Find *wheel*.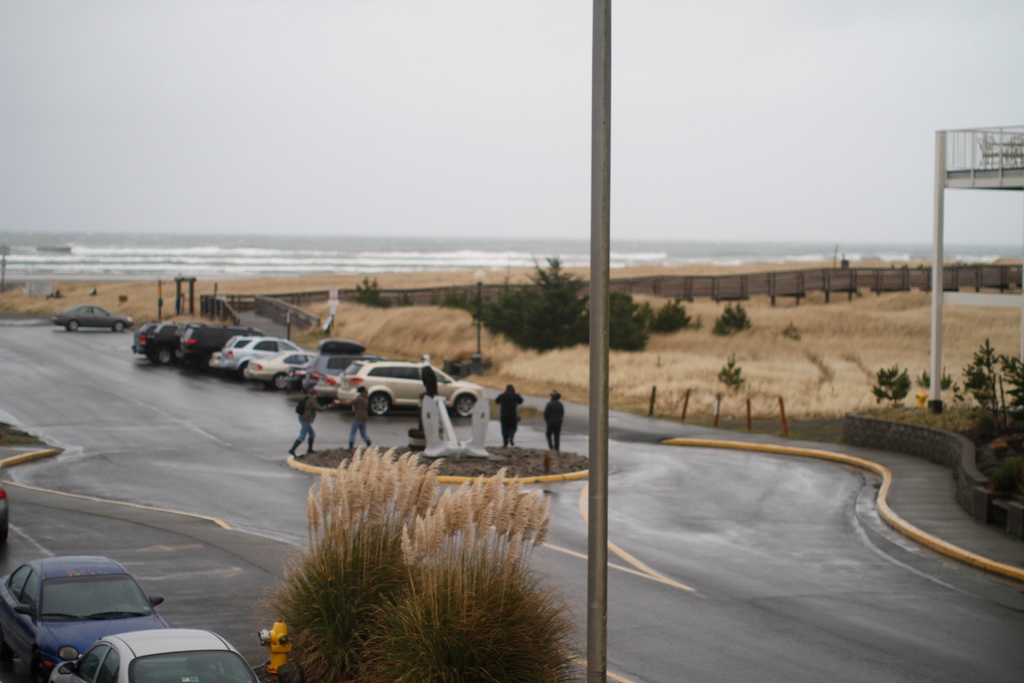
left=367, top=392, right=396, bottom=421.
